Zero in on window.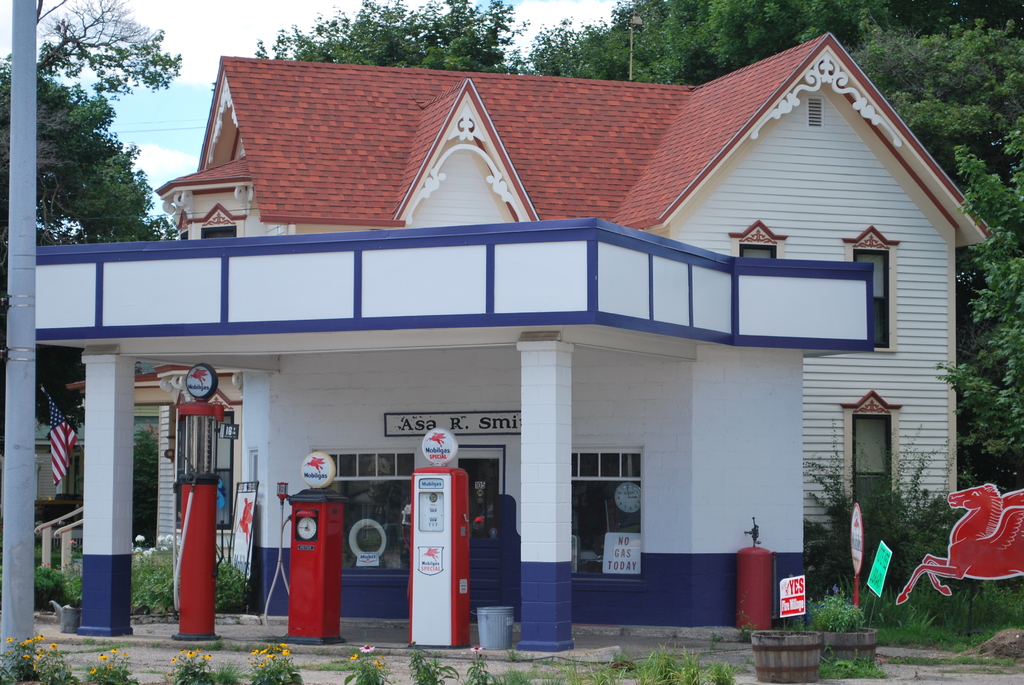
Zeroed in: {"left": 846, "top": 389, "right": 900, "bottom": 504}.
